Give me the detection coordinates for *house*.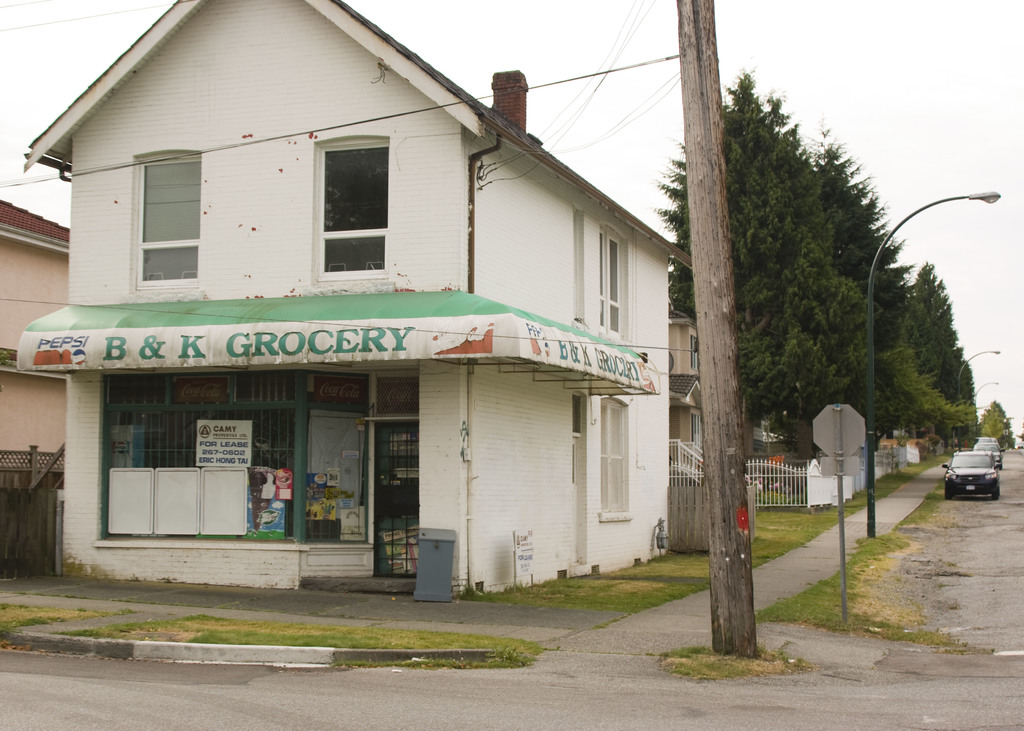
[left=0, top=191, right=73, bottom=485].
